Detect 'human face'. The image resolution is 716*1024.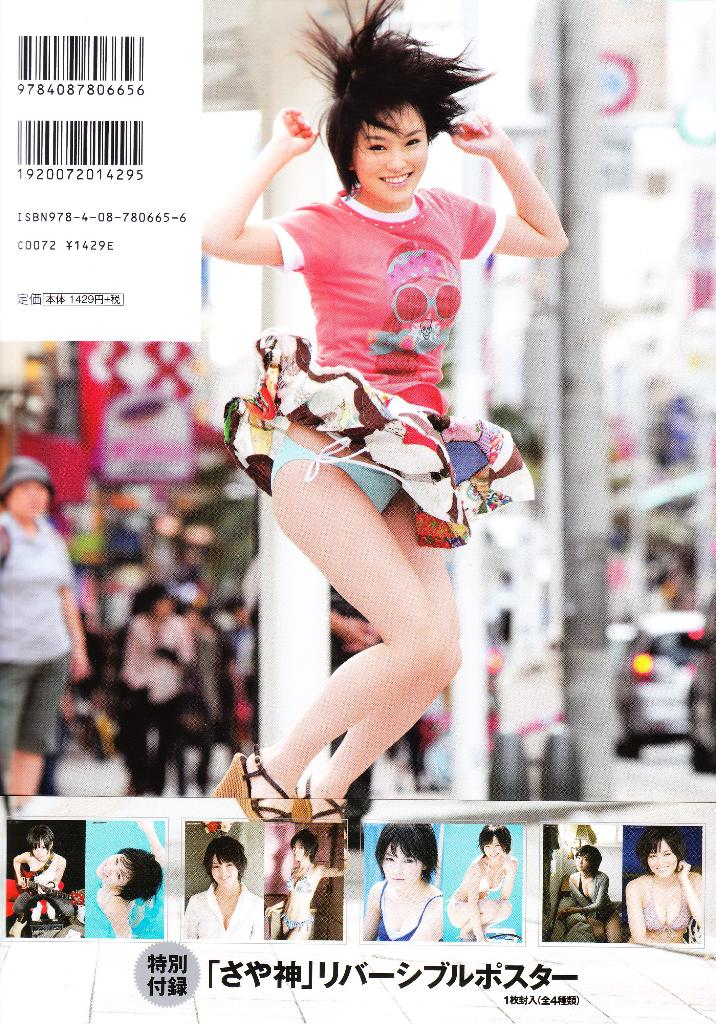
x1=382, y1=842, x2=420, y2=884.
